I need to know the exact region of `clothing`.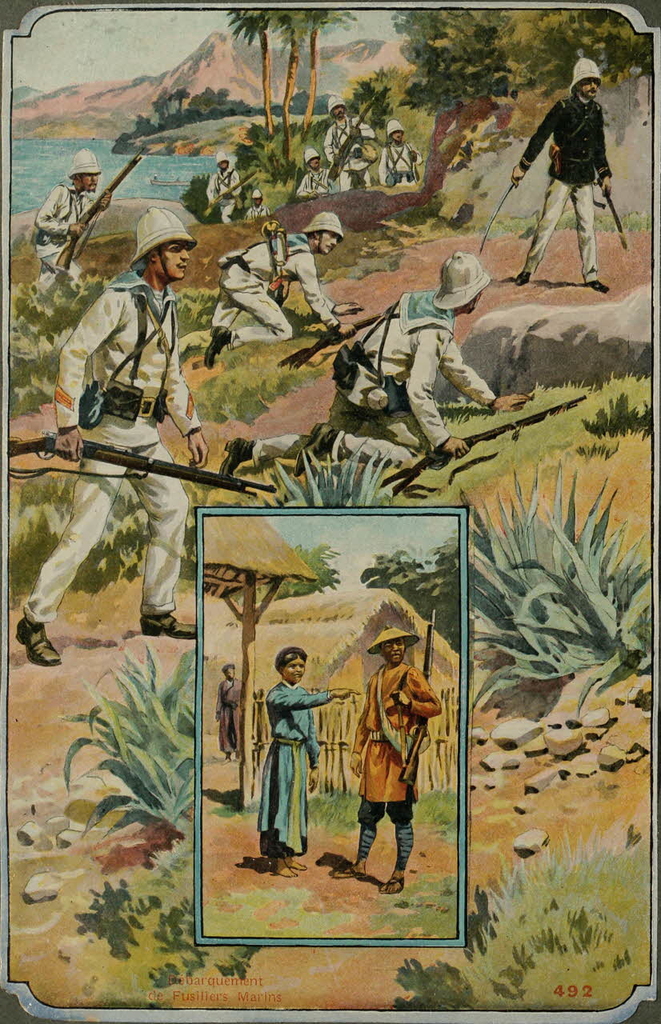
Region: rect(210, 163, 249, 225).
